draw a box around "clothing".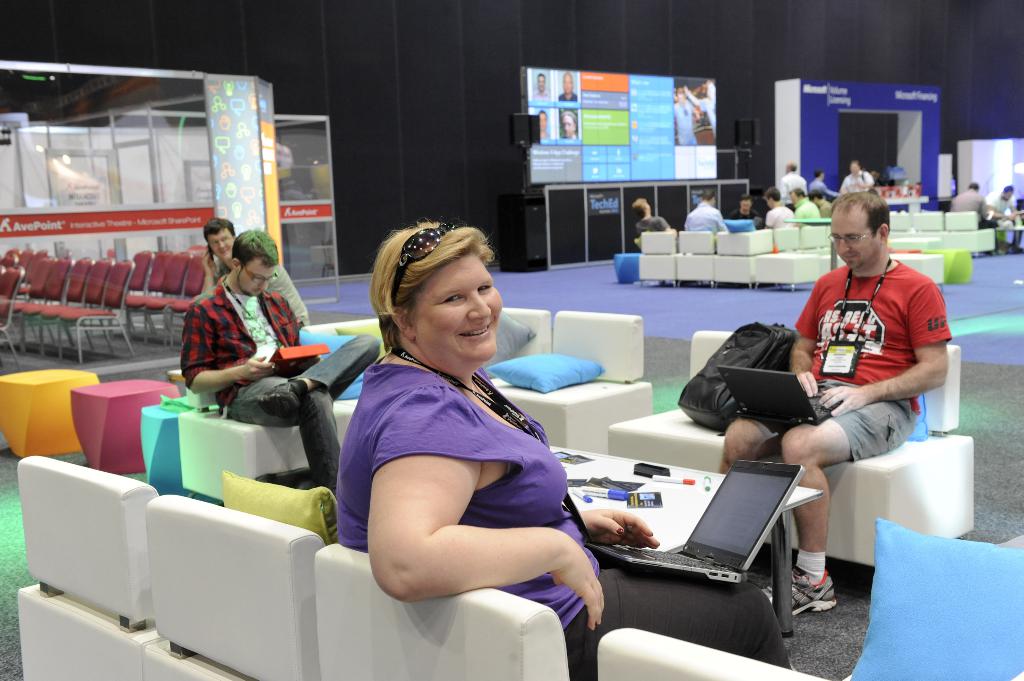
x1=342, y1=355, x2=795, y2=680.
